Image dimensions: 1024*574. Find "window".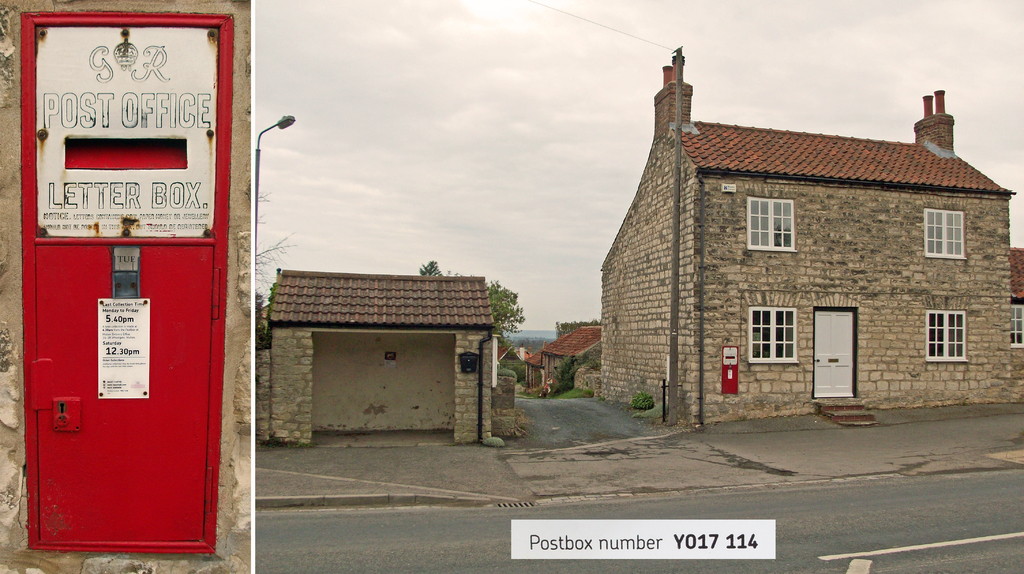
<box>756,291,815,366</box>.
